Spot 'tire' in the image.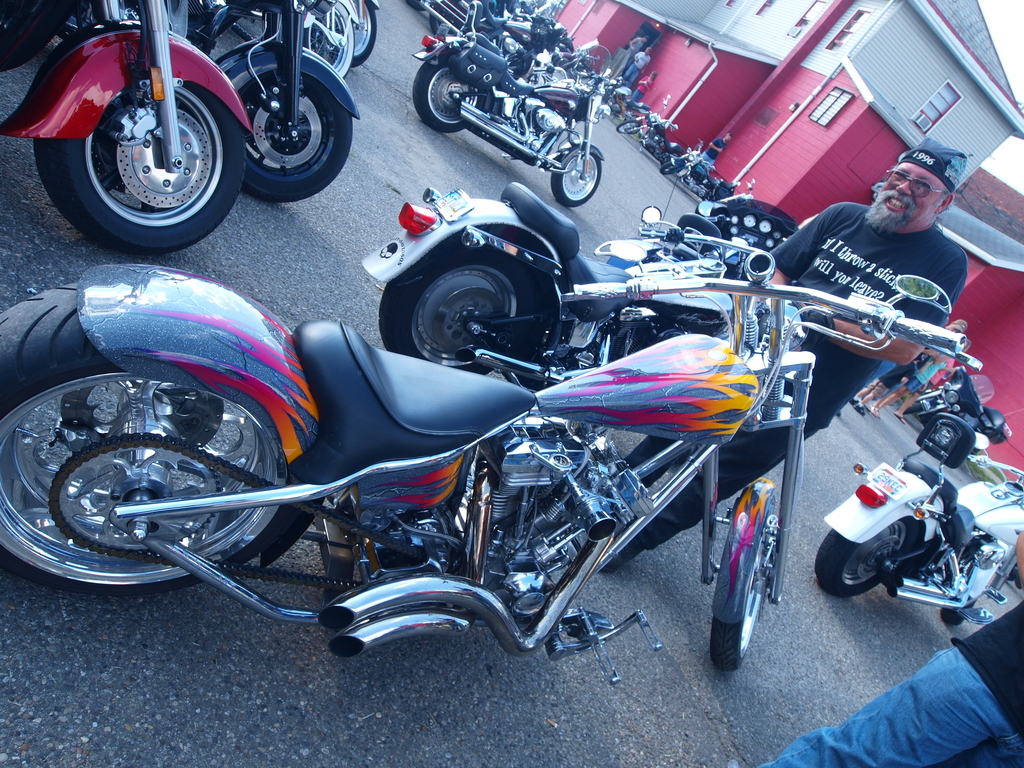
'tire' found at region(812, 461, 934, 602).
